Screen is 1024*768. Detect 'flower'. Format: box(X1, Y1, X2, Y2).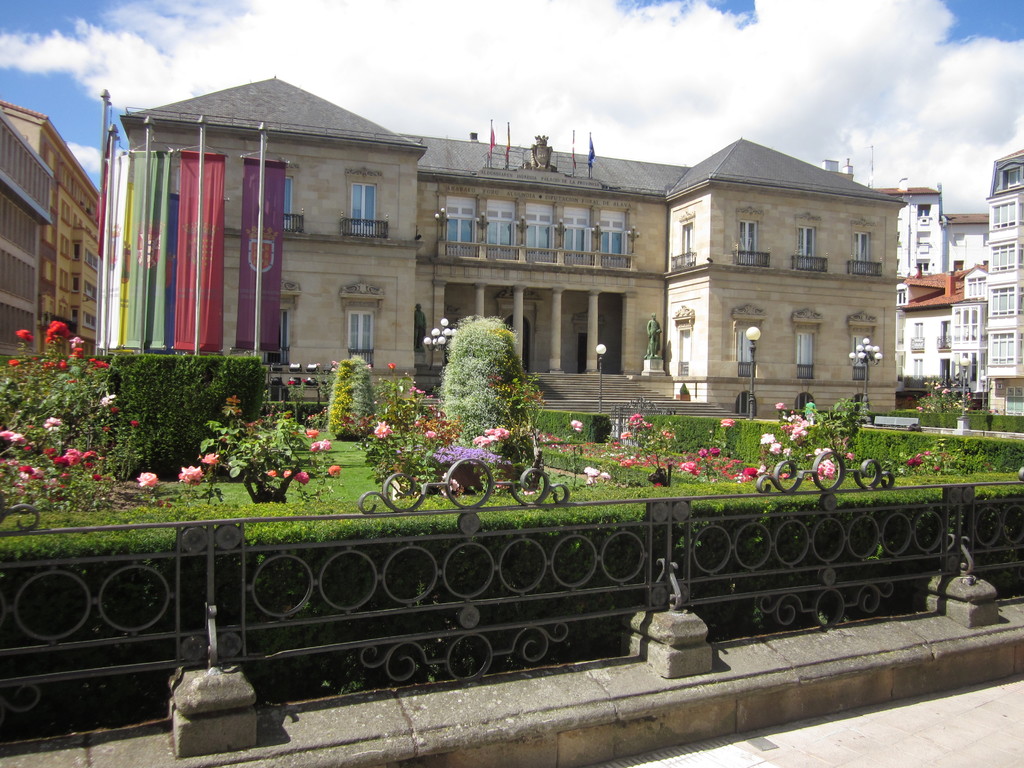
box(104, 425, 110, 431).
